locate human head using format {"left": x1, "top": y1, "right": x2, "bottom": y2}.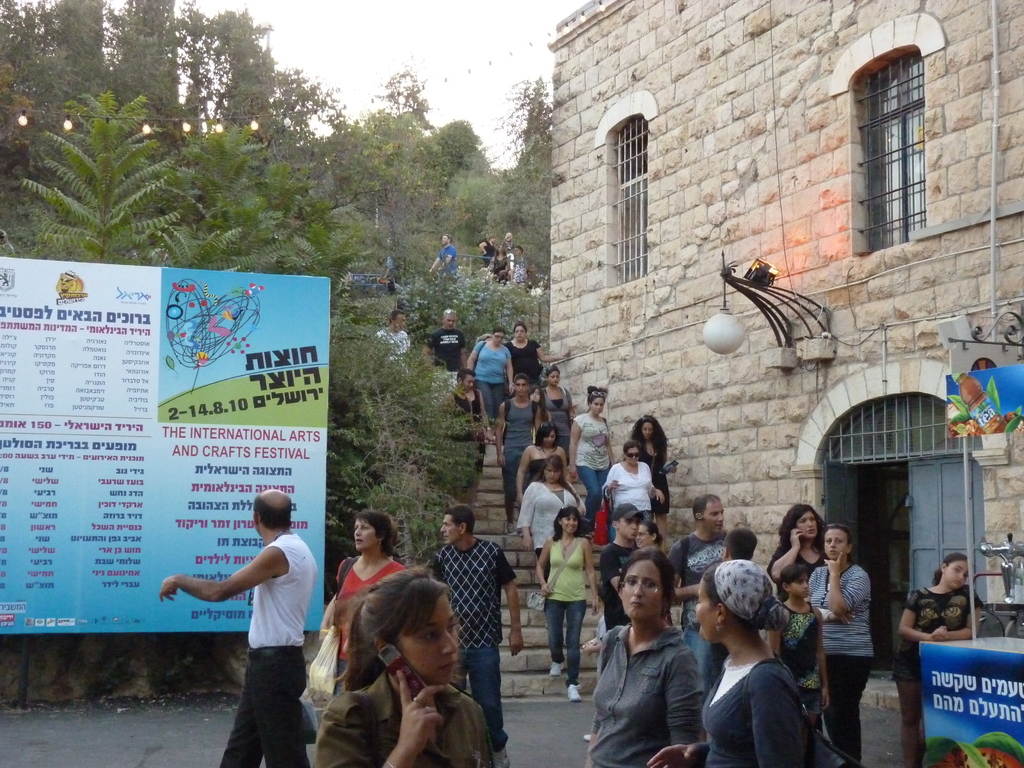
{"left": 636, "top": 523, "right": 659, "bottom": 549}.
